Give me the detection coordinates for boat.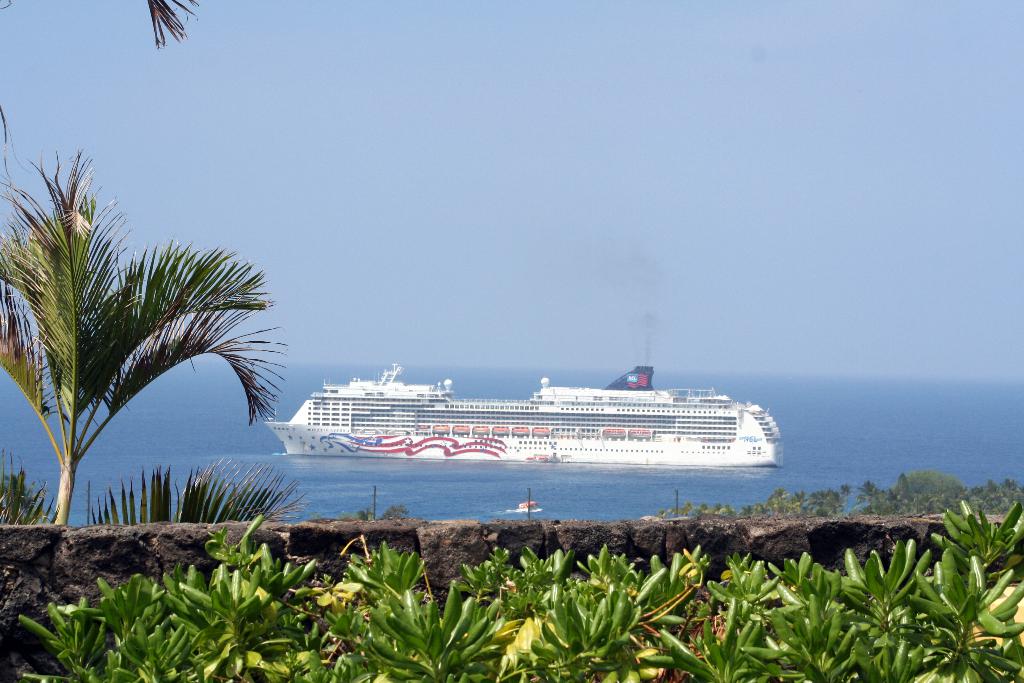
[521, 499, 535, 511].
